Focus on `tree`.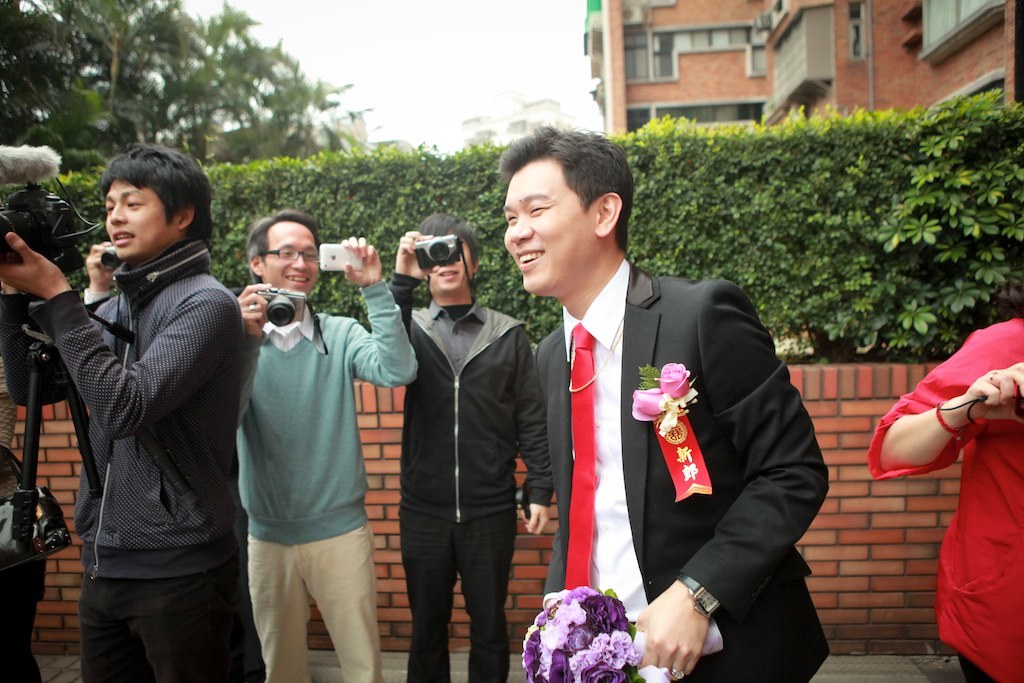
Focused at l=182, t=0, r=357, b=165.
